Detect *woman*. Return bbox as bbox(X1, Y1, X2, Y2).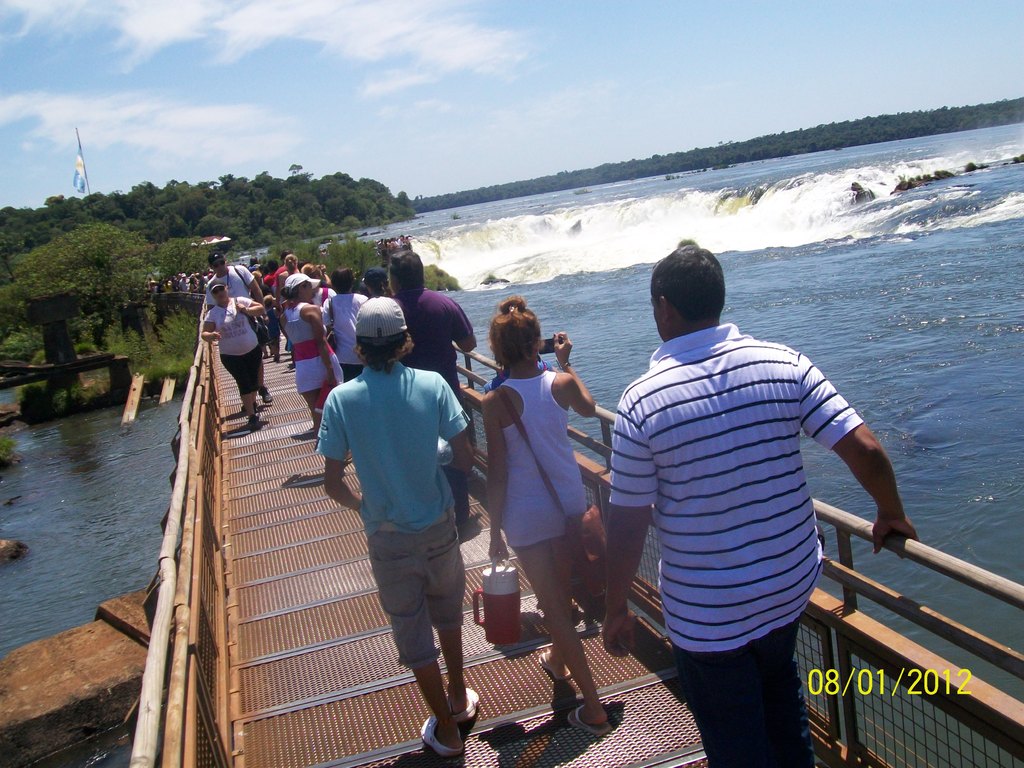
bbox(275, 255, 298, 284).
